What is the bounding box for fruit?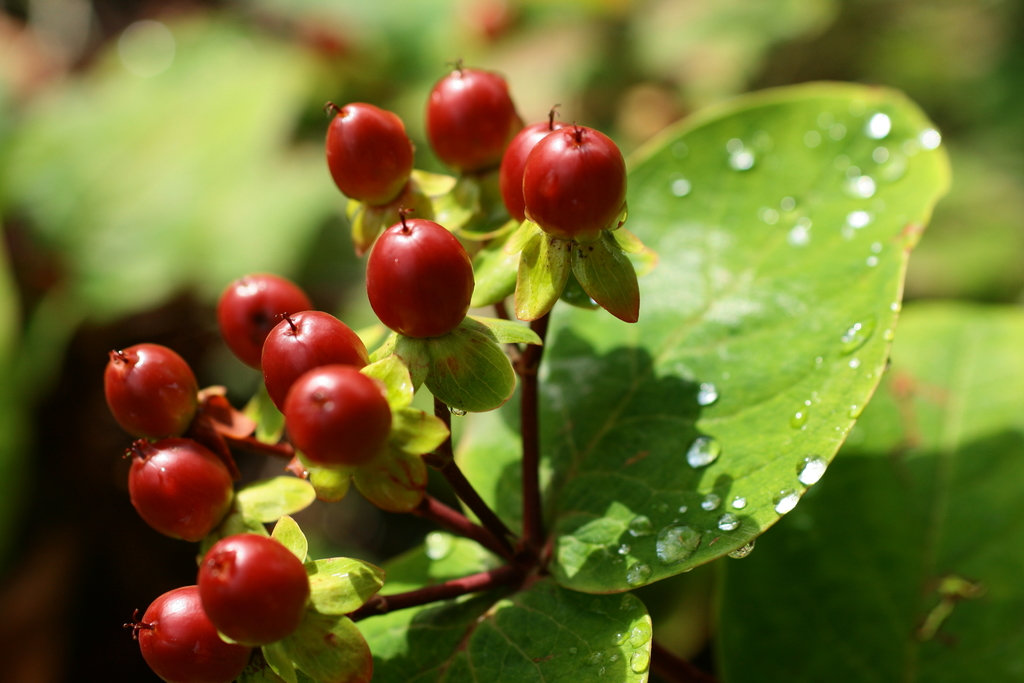
BBox(289, 364, 396, 463).
